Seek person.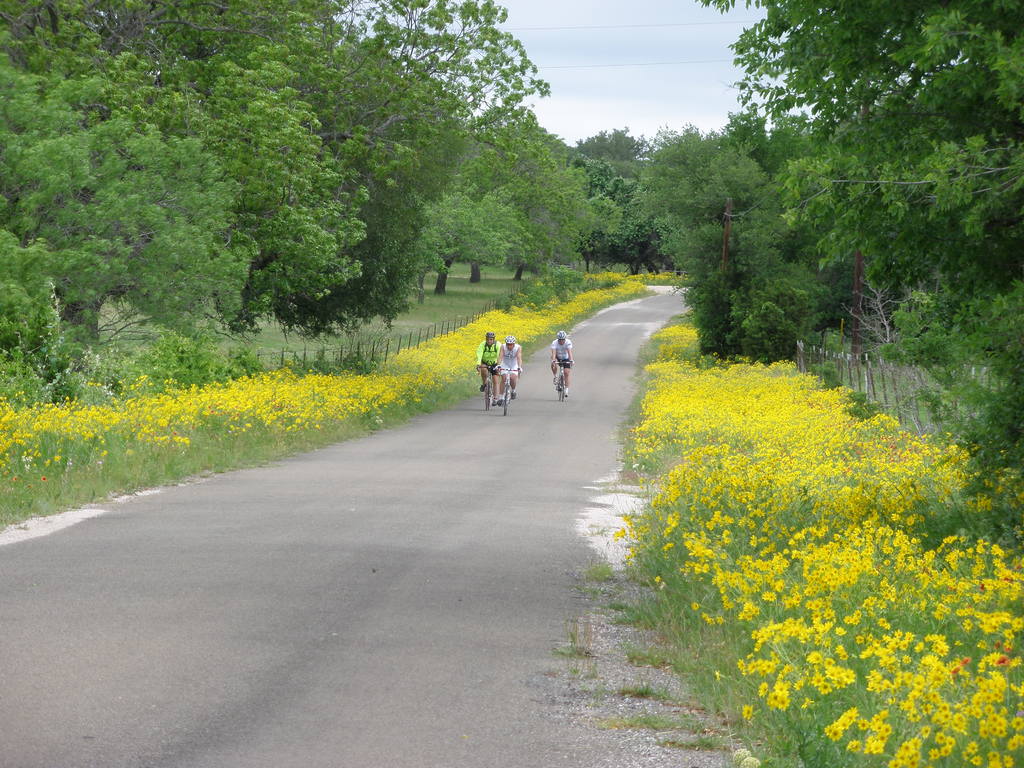
497,344,524,402.
